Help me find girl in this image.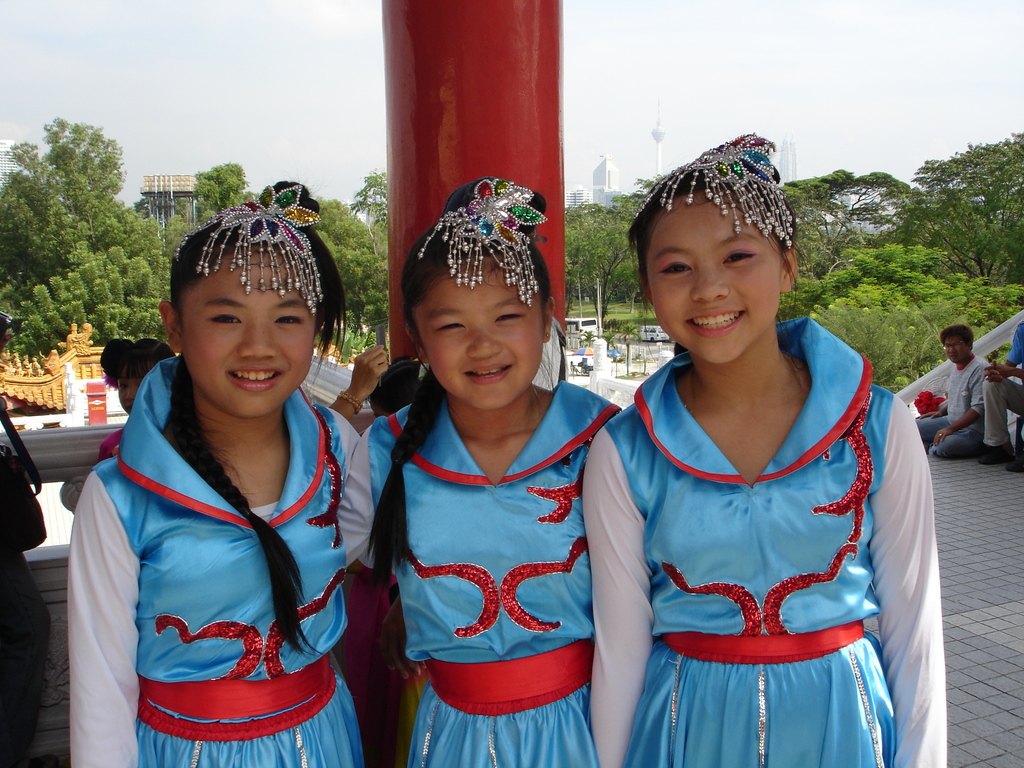
Found it: [338,362,421,764].
